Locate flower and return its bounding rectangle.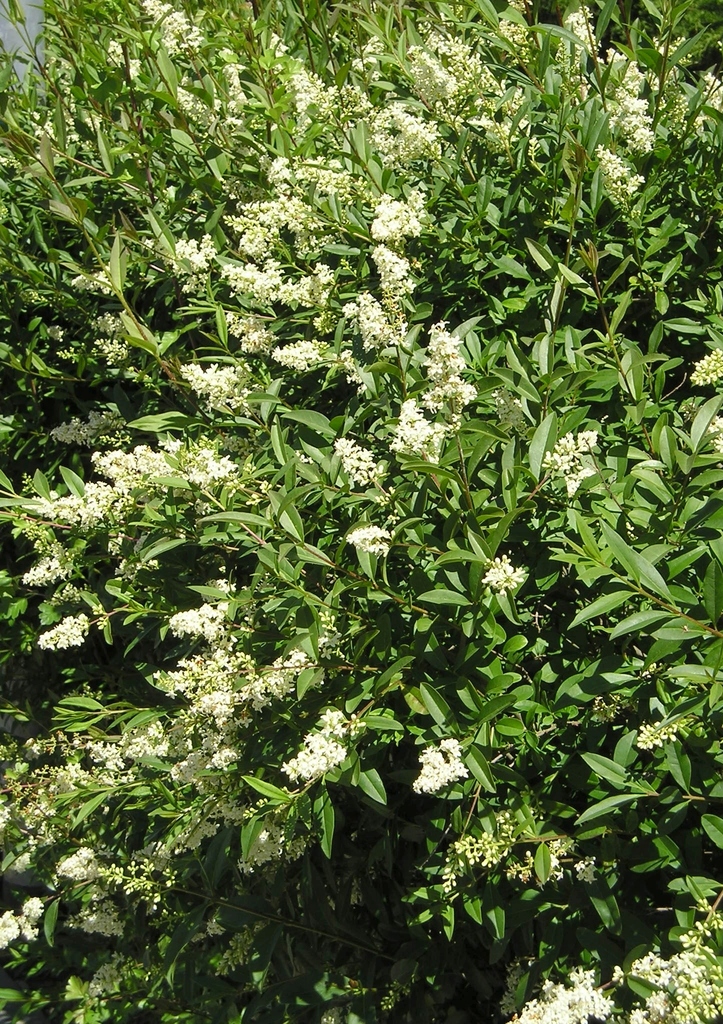
left=544, top=428, right=596, bottom=498.
